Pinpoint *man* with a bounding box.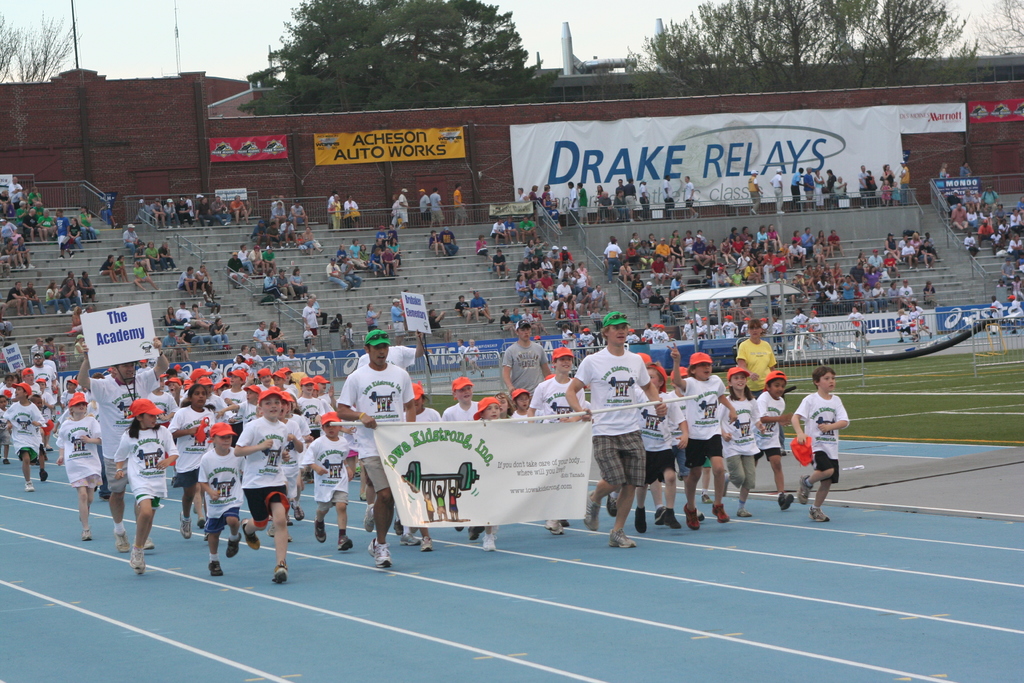
(x1=227, y1=391, x2=301, y2=599).
